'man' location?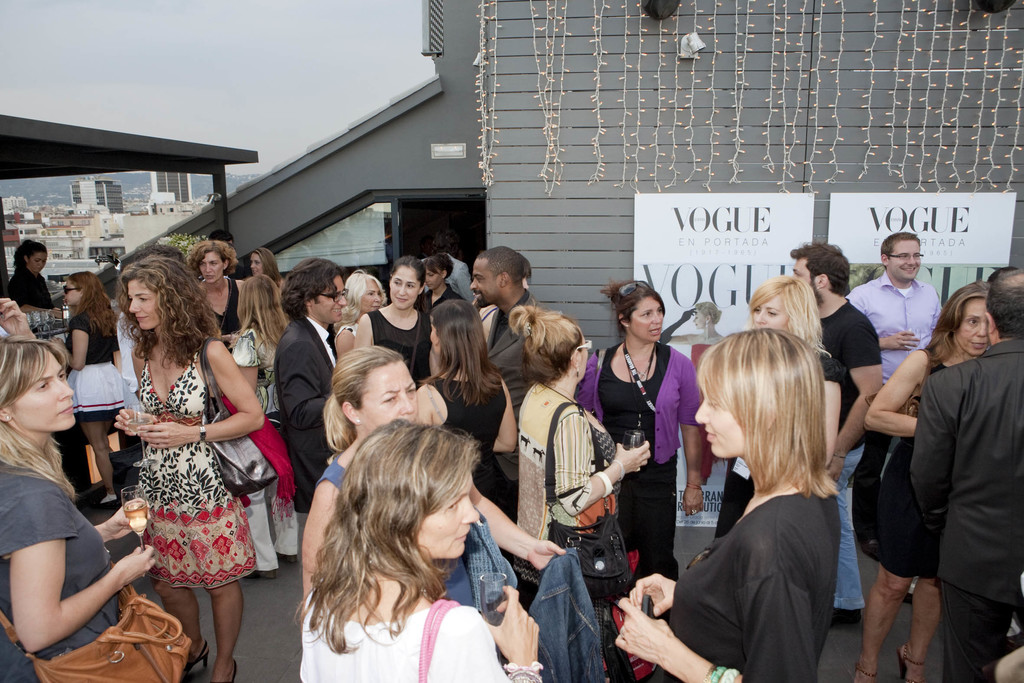
x1=848, y1=234, x2=962, y2=388
